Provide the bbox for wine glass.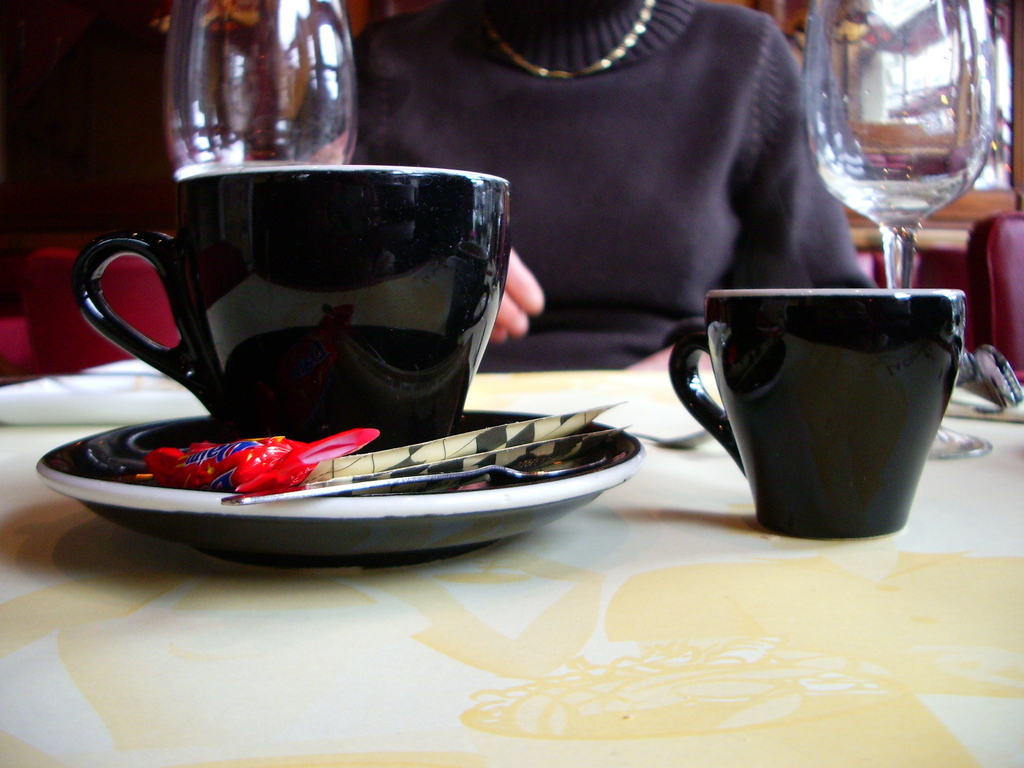
804, 0, 993, 460.
